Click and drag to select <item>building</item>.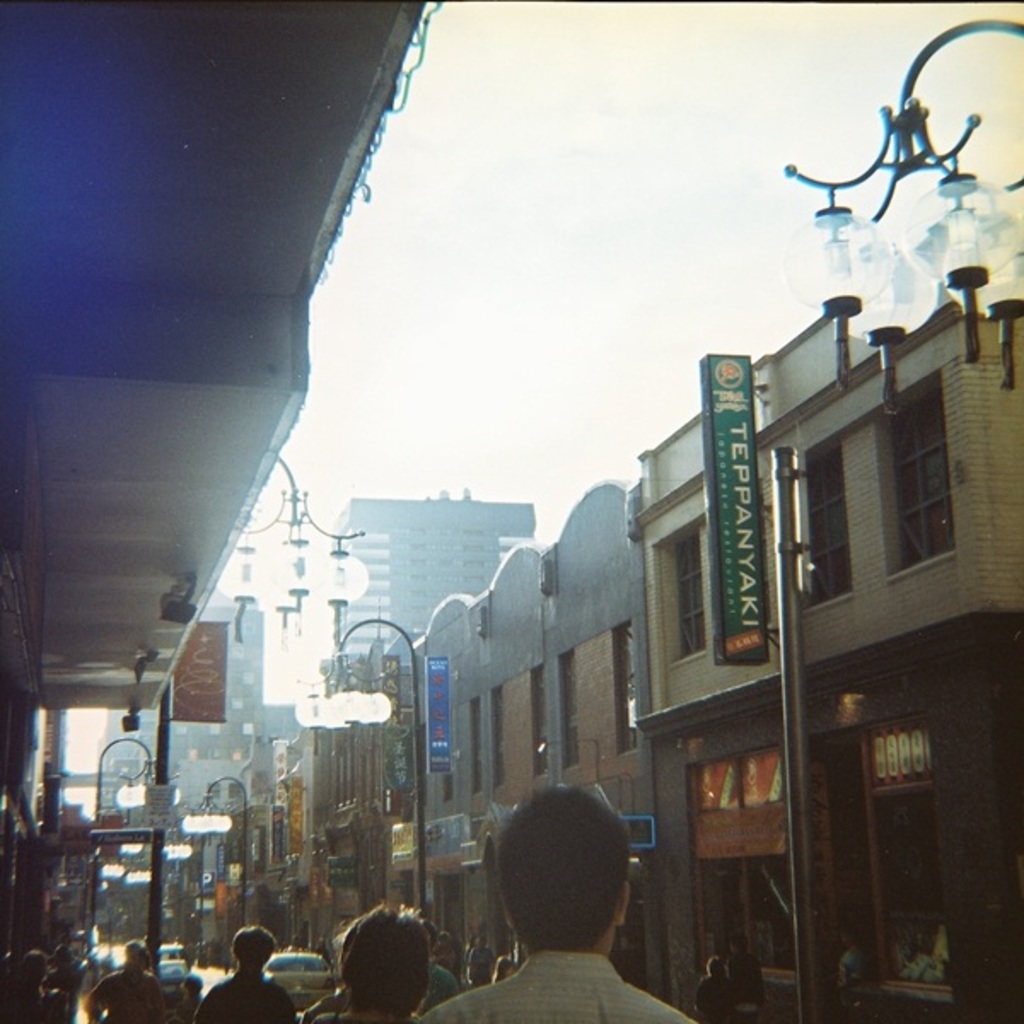
Selection: bbox=[0, 0, 435, 915].
